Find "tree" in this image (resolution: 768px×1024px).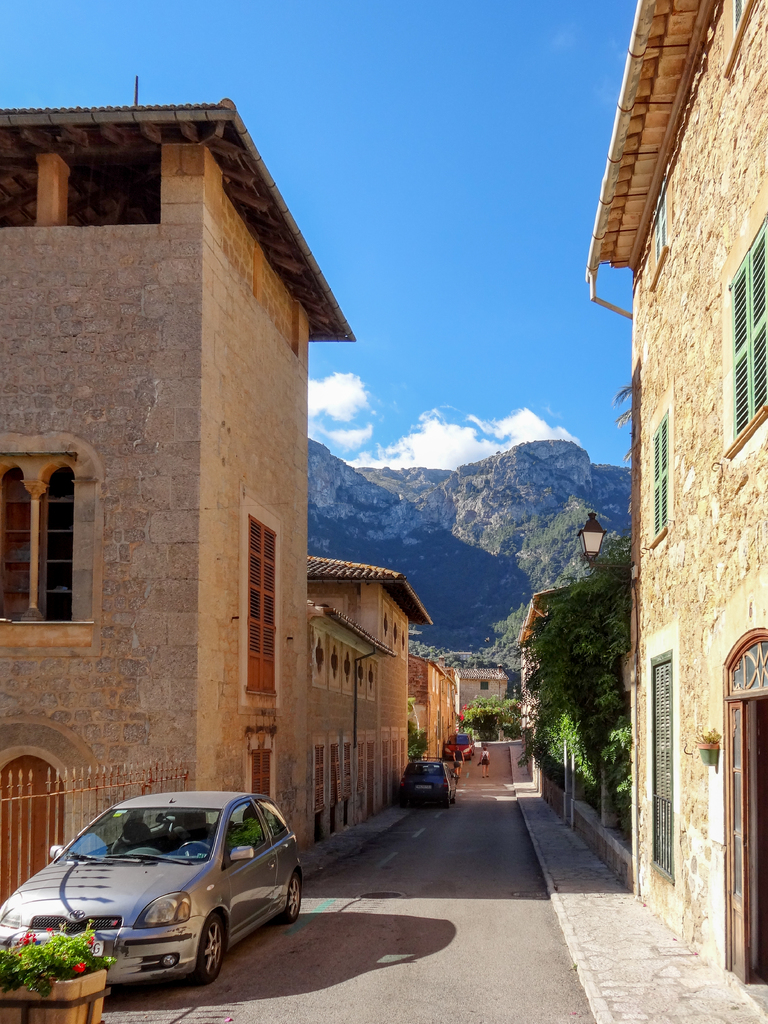
<bbox>0, 906, 126, 1002</bbox>.
